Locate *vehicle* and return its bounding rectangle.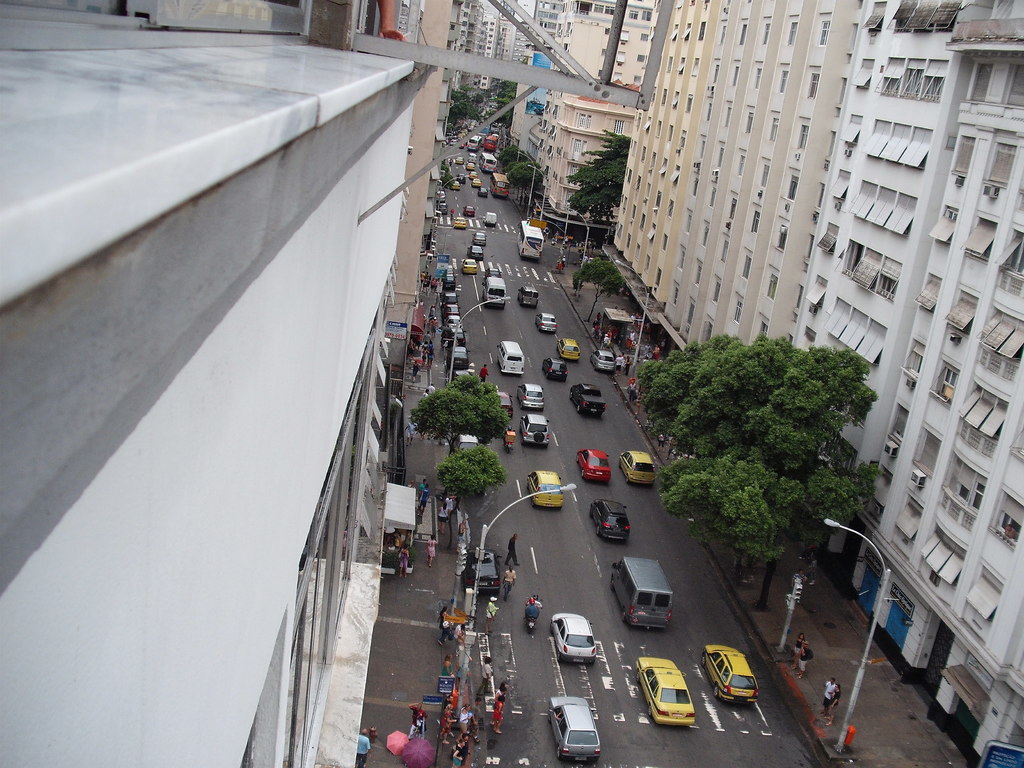
l=467, t=136, r=480, b=150.
